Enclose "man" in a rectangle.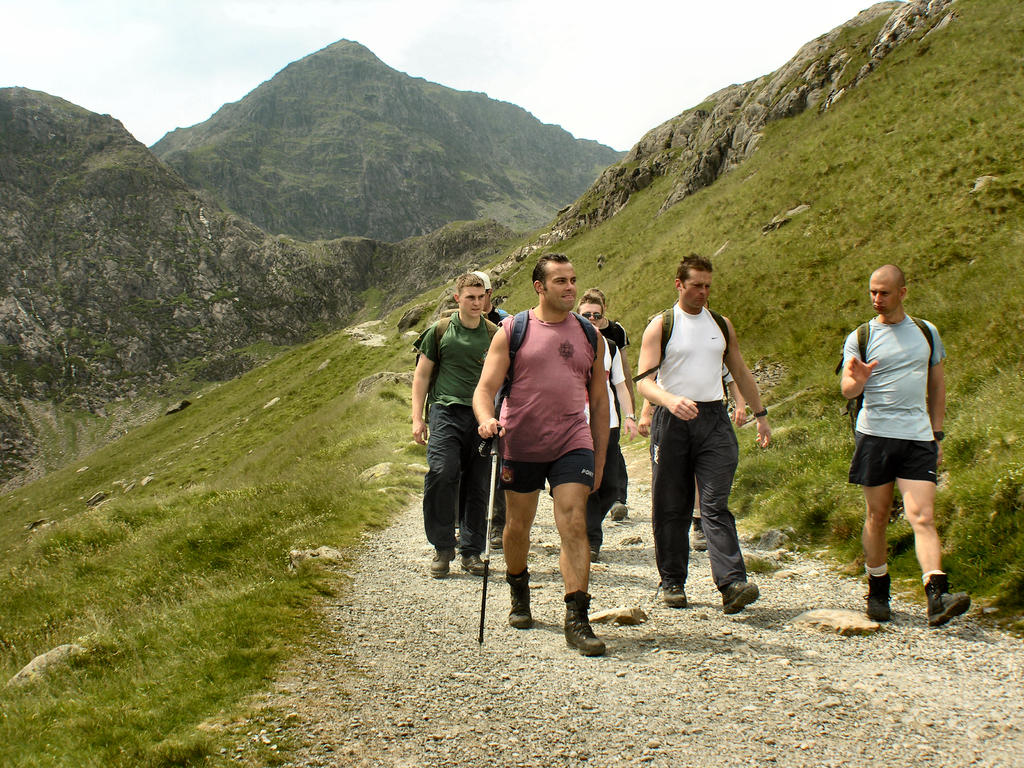
592:289:634:514.
